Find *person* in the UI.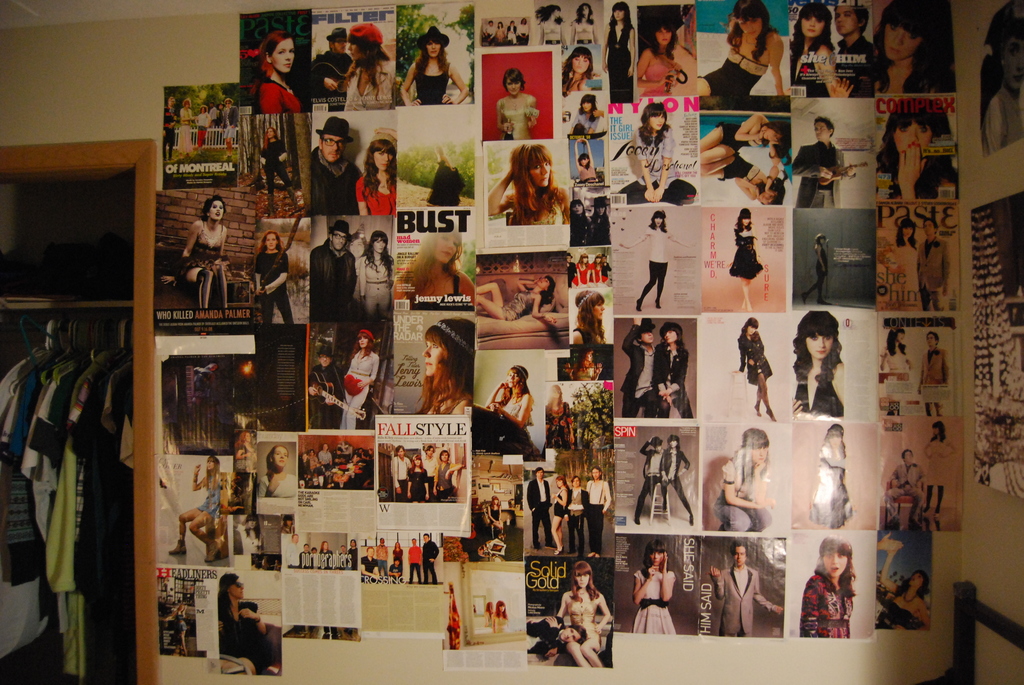
UI element at select_region(712, 540, 792, 636).
